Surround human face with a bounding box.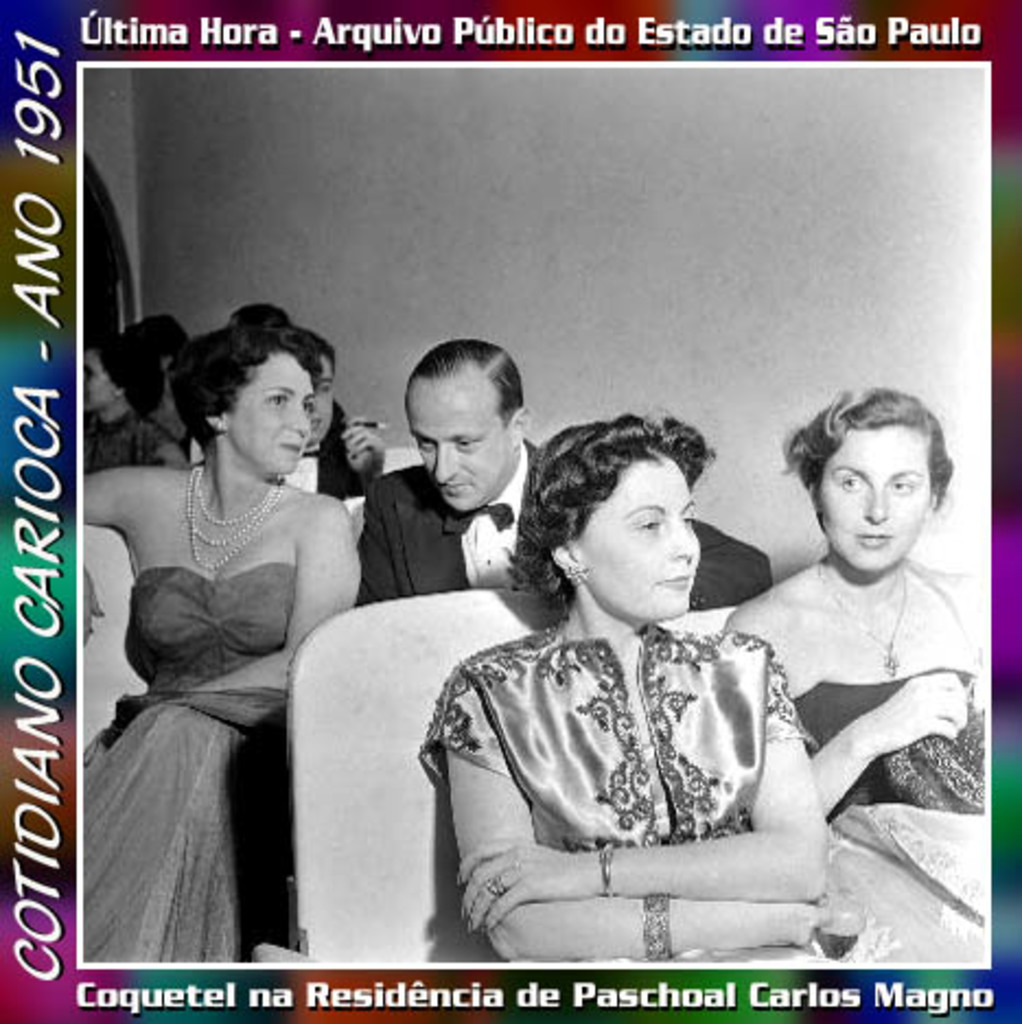
detection(313, 363, 337, 433).
